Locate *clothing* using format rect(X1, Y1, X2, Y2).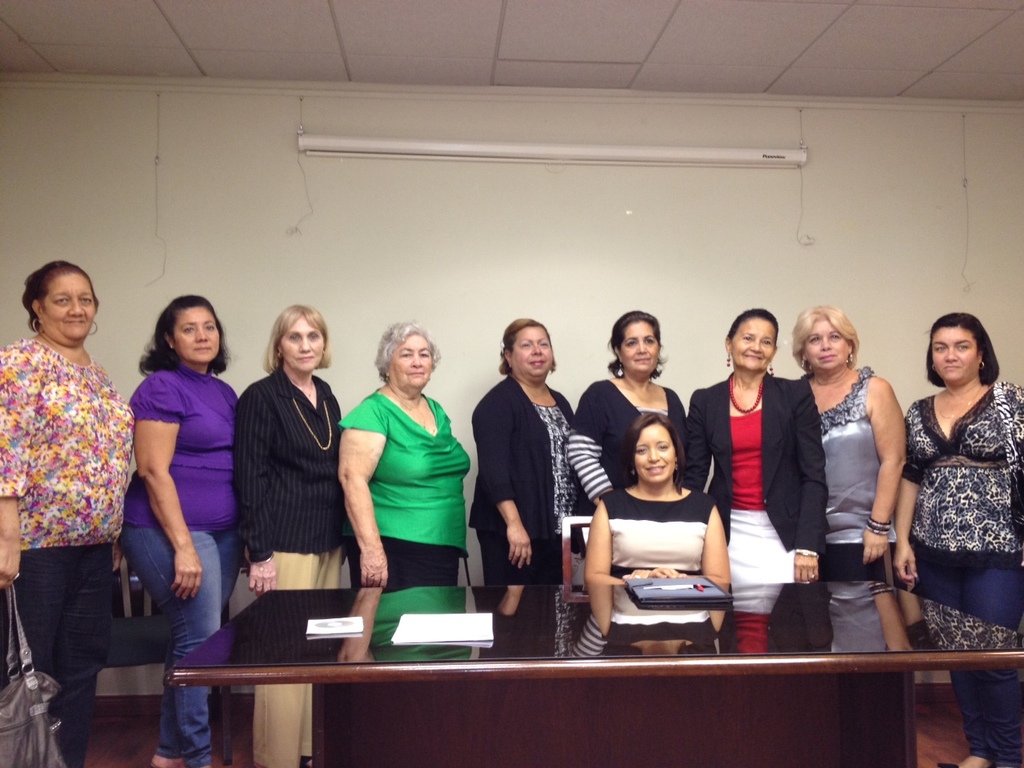
rect(118, 370, 238, 767).
